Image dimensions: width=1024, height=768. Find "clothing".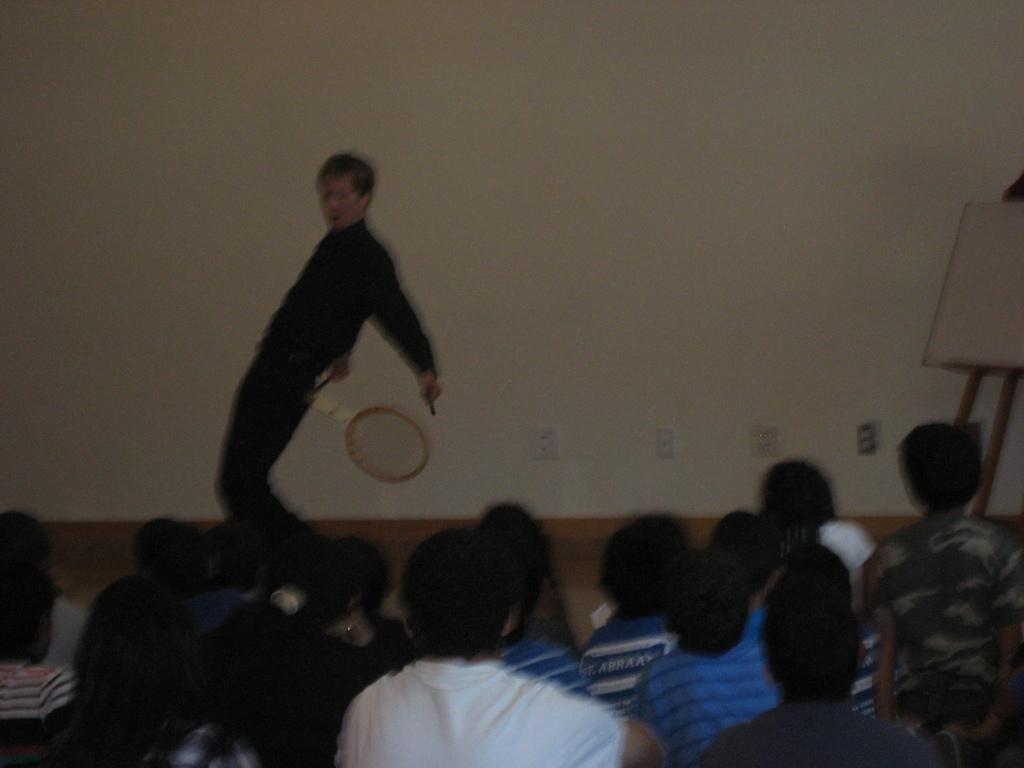
l=371, t=616, r=409, b=659.
